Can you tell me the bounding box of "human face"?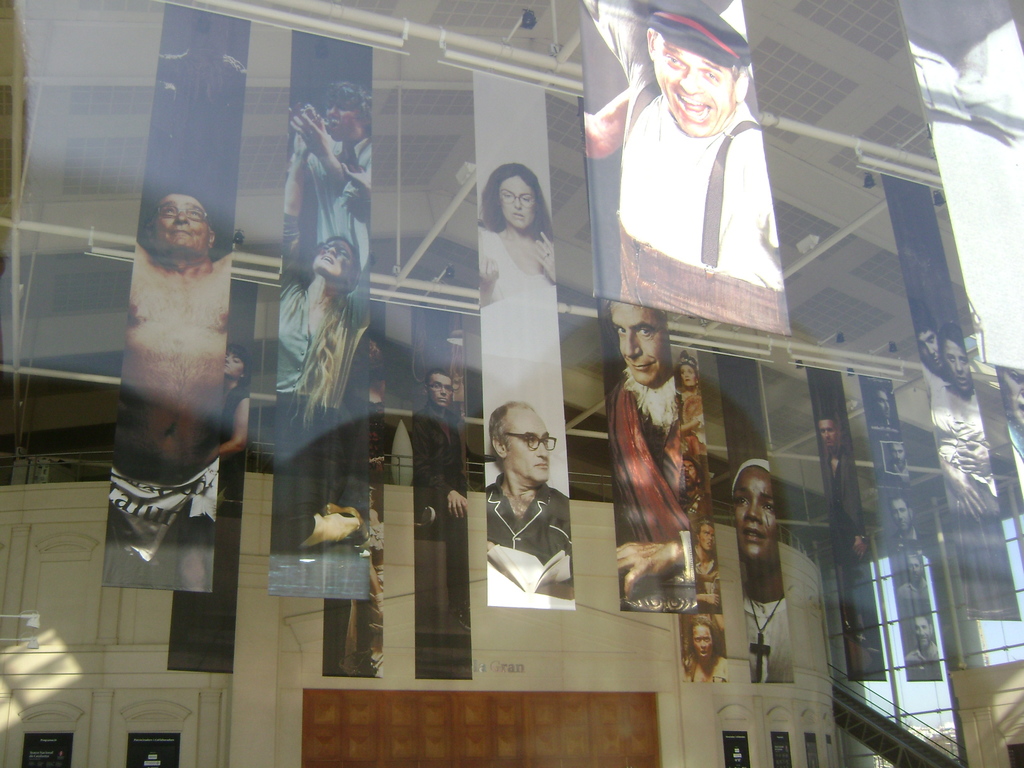
box(496, 175, 534, 228).
